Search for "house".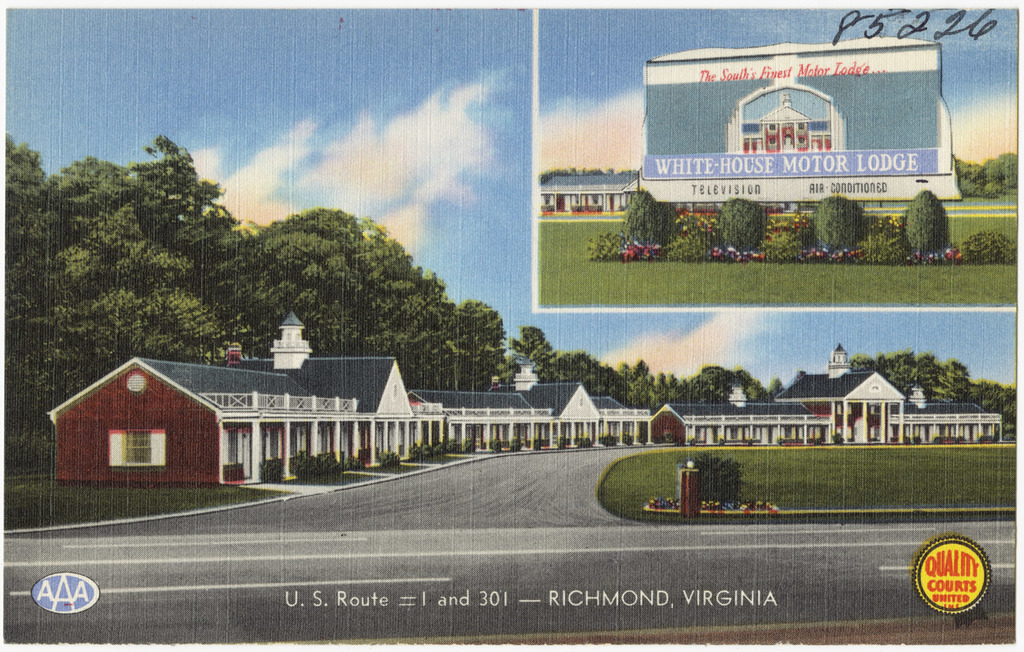
Found at pyautogui.locateOnScreen(42, 311, 418, 491).
